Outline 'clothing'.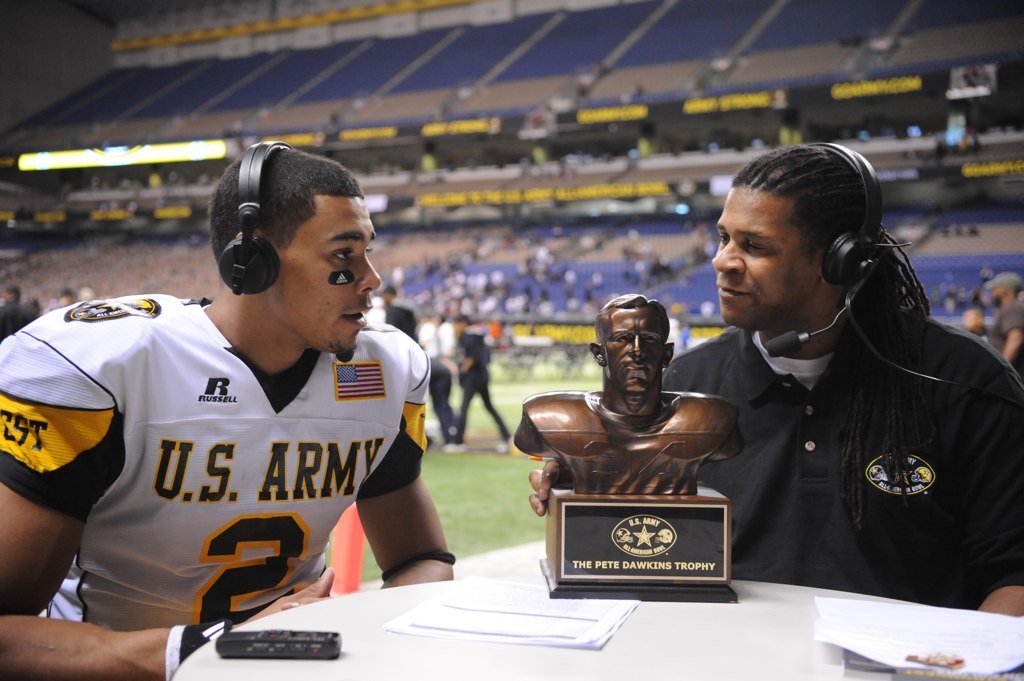
Outline: [x1=665, y1=298, x2=1023, y2=622].
